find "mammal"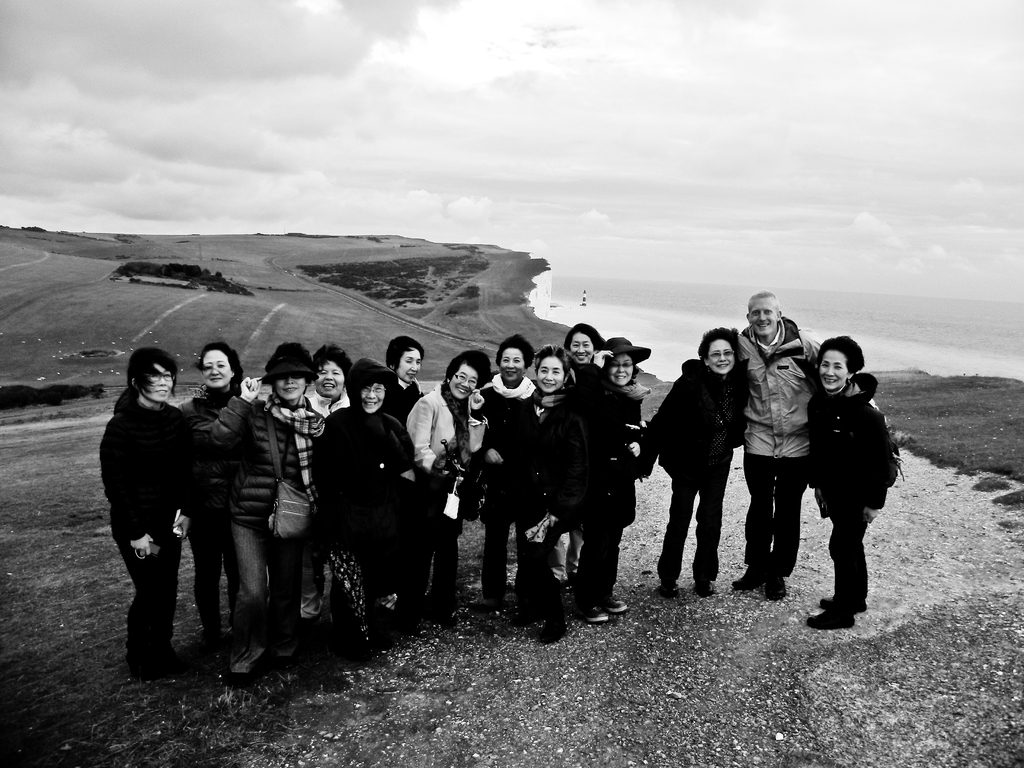
(582, 333, 648, 623)
